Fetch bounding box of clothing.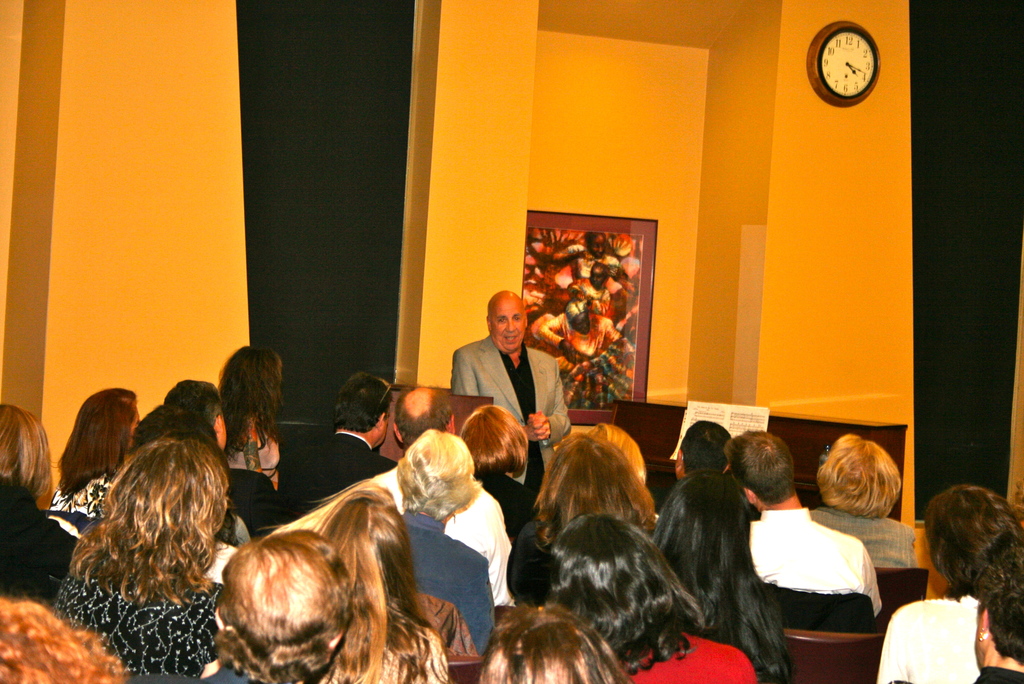
Bbox: bbox(215, 412, 281, 498).
